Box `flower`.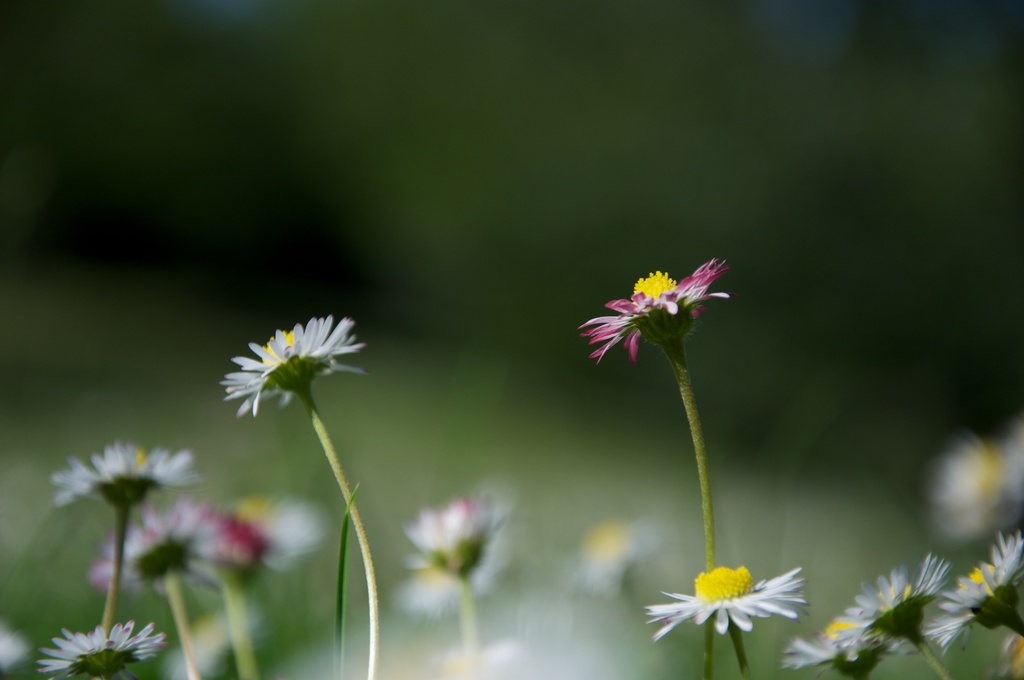
Rect(33, 613, 161, 679).
